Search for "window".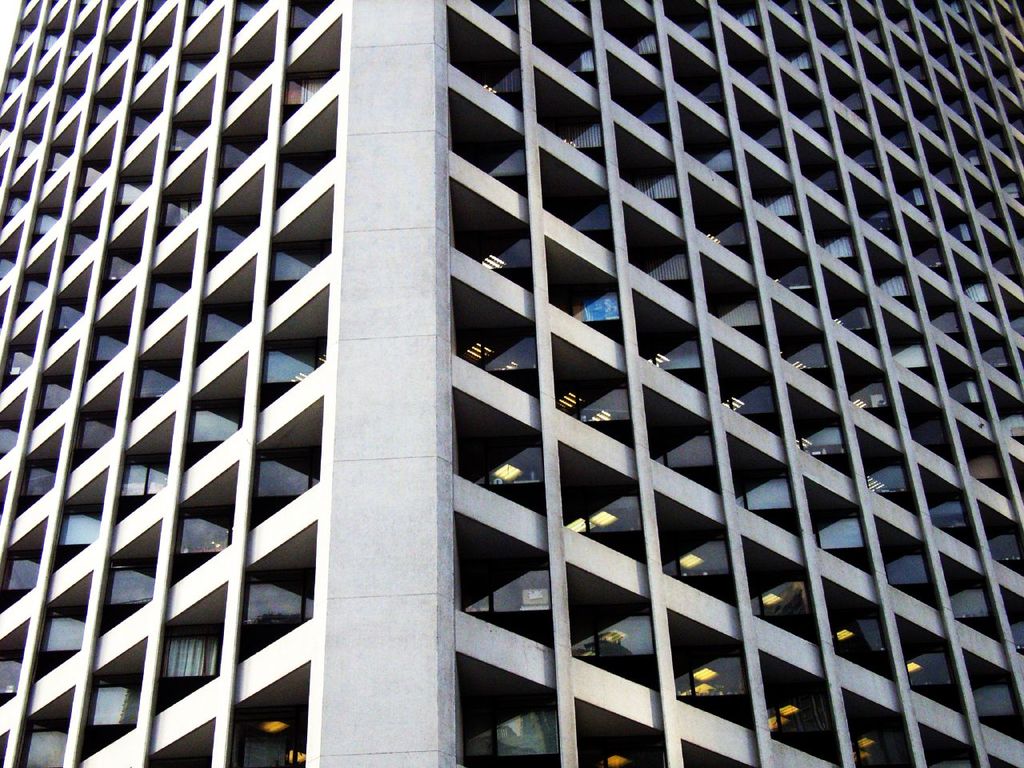
Found at bbox=(226, 58, 277, 92).
